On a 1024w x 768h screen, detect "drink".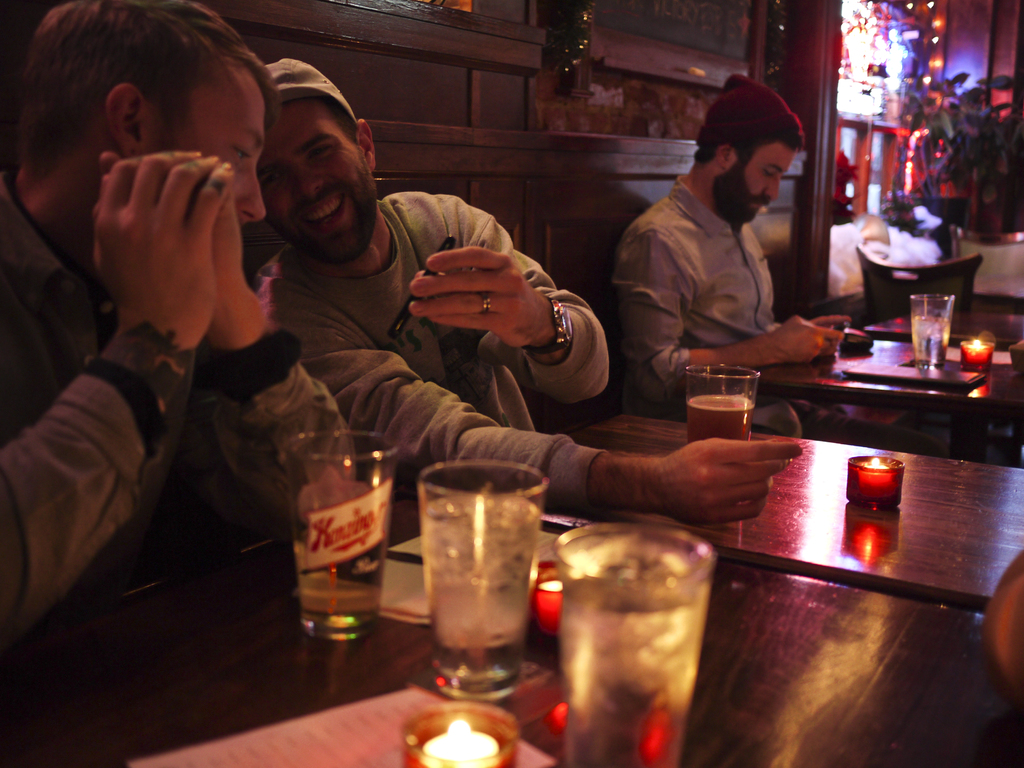
left=689, top=389, right=758, bottom=441.
